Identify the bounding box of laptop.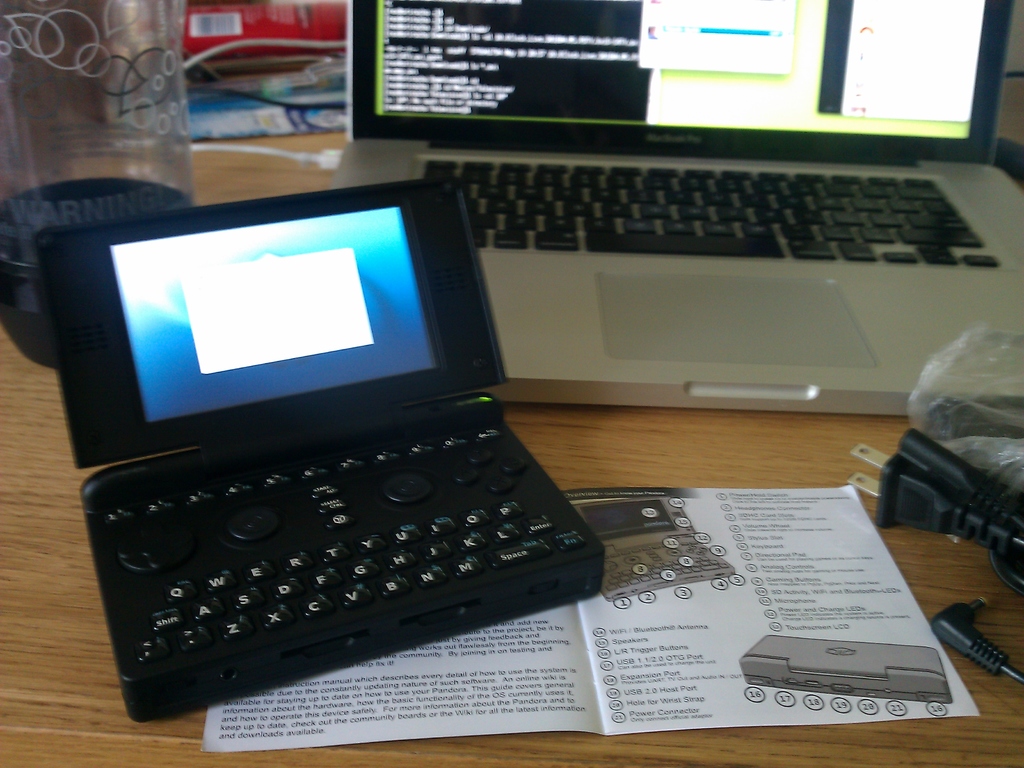
box(47, 190, 607, 733).
